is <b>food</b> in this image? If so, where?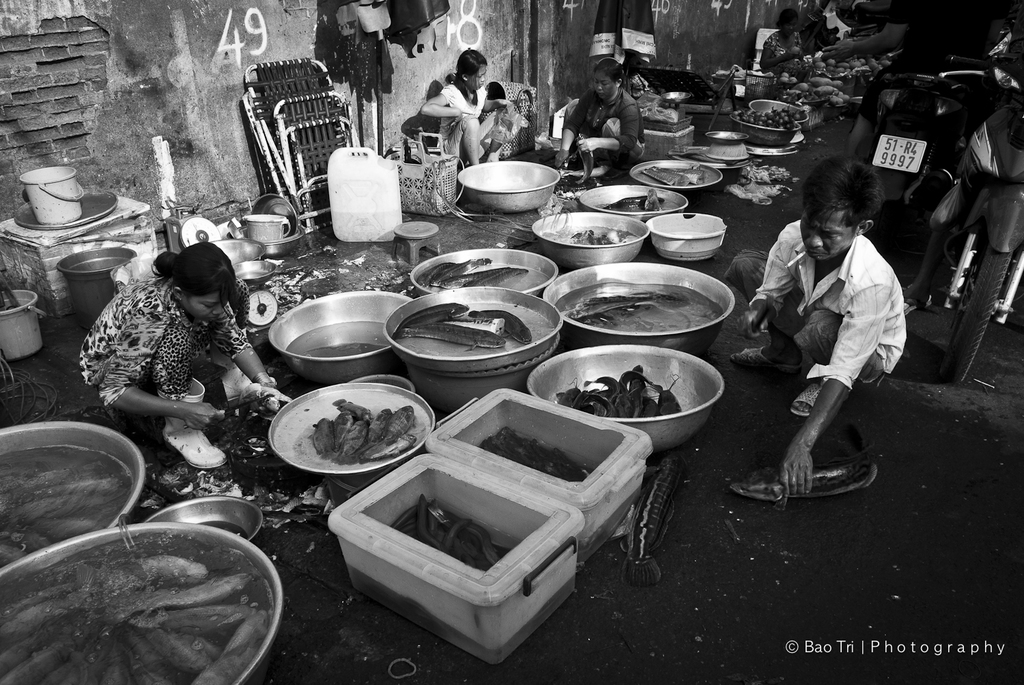
Yes, at rect(475, 308, 532, 345).
